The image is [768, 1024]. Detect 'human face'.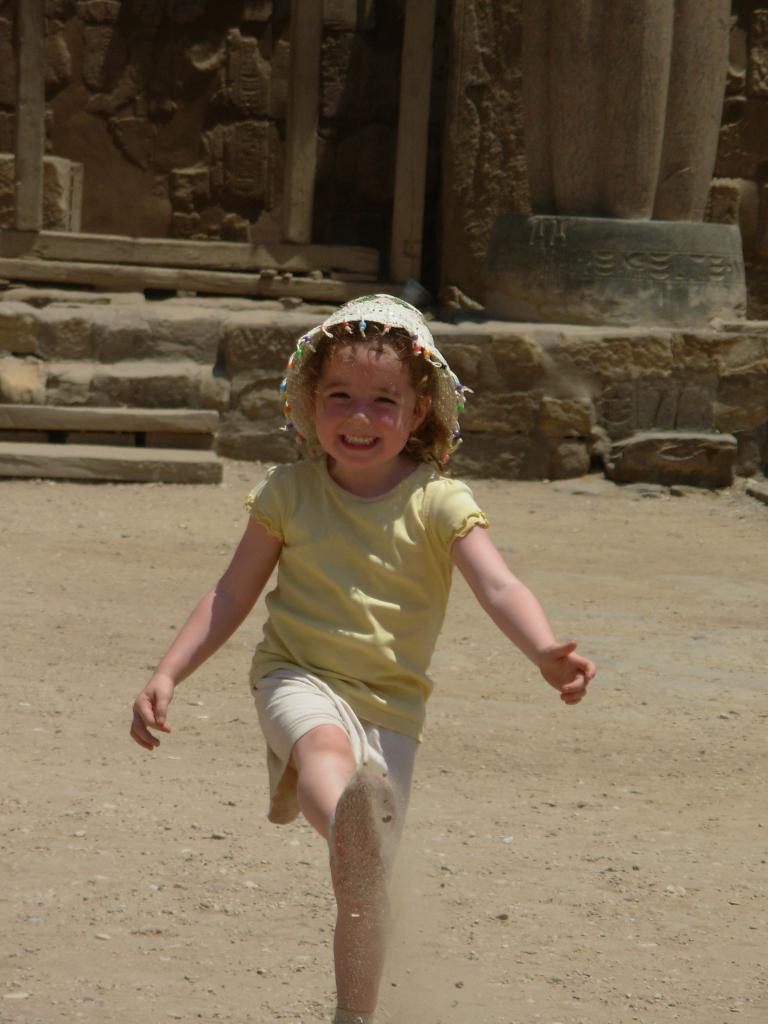
Detection: pyautogui.locateOnScreen(298, 344, 429, 467).
